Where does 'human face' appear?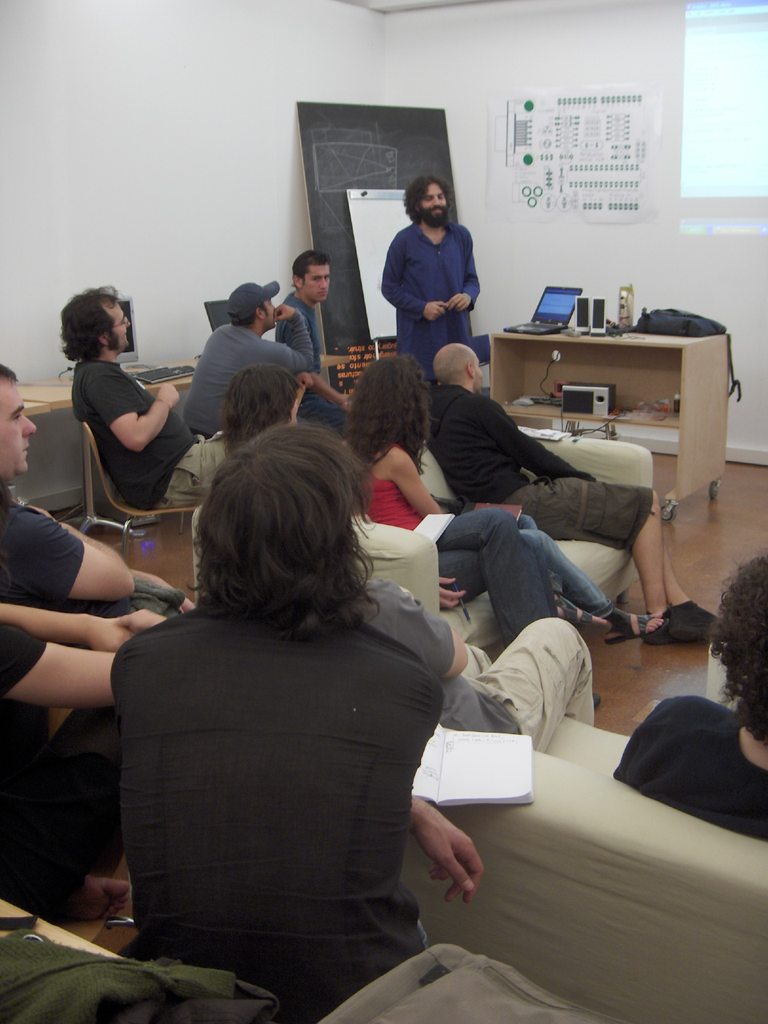
Appears at [x1=0, y1=378, x2=37, y2=472].
